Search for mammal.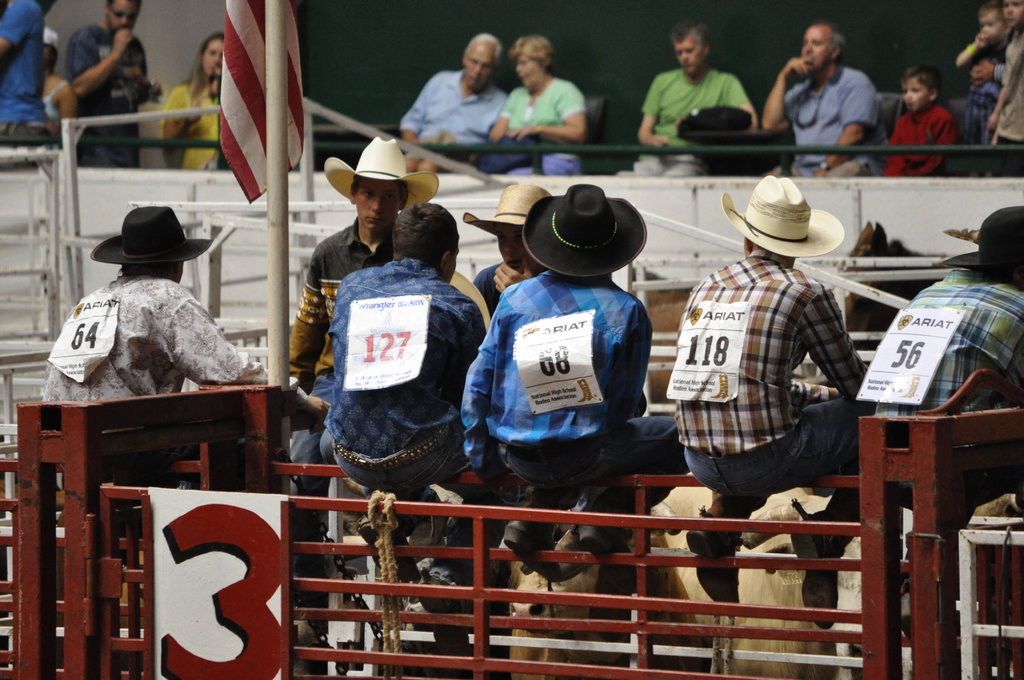
Found at 840/219/943/371.
